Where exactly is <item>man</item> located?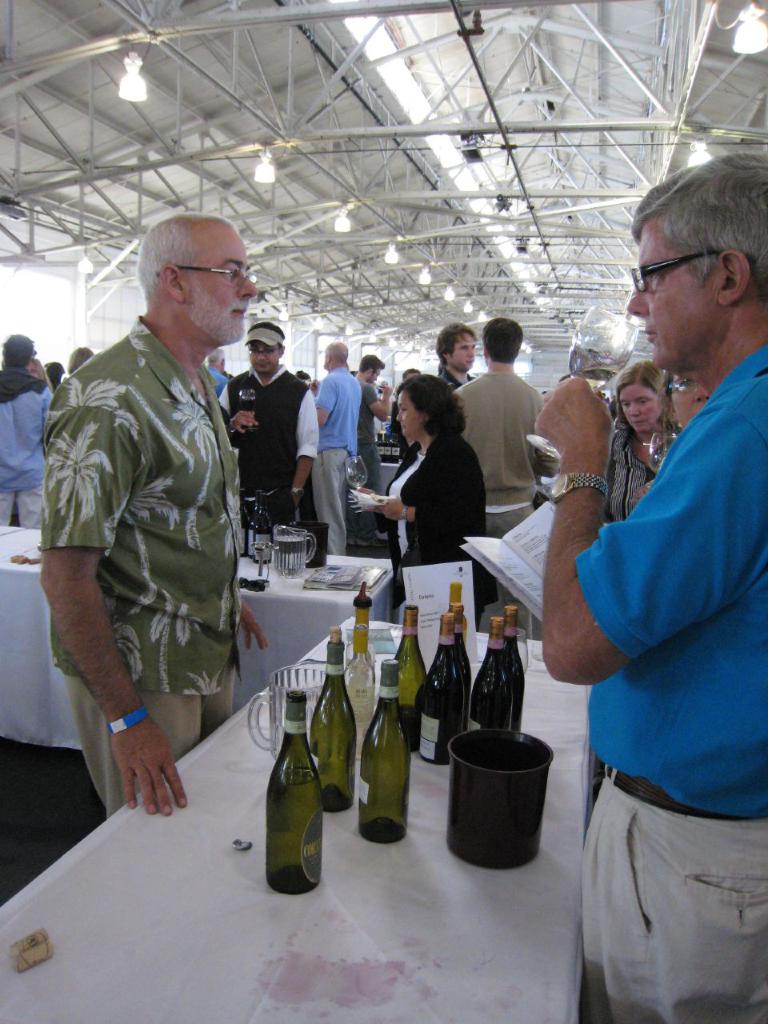
Its bounding box is pyautogui.locateOnScreen(526, 142, 767, 1022).
